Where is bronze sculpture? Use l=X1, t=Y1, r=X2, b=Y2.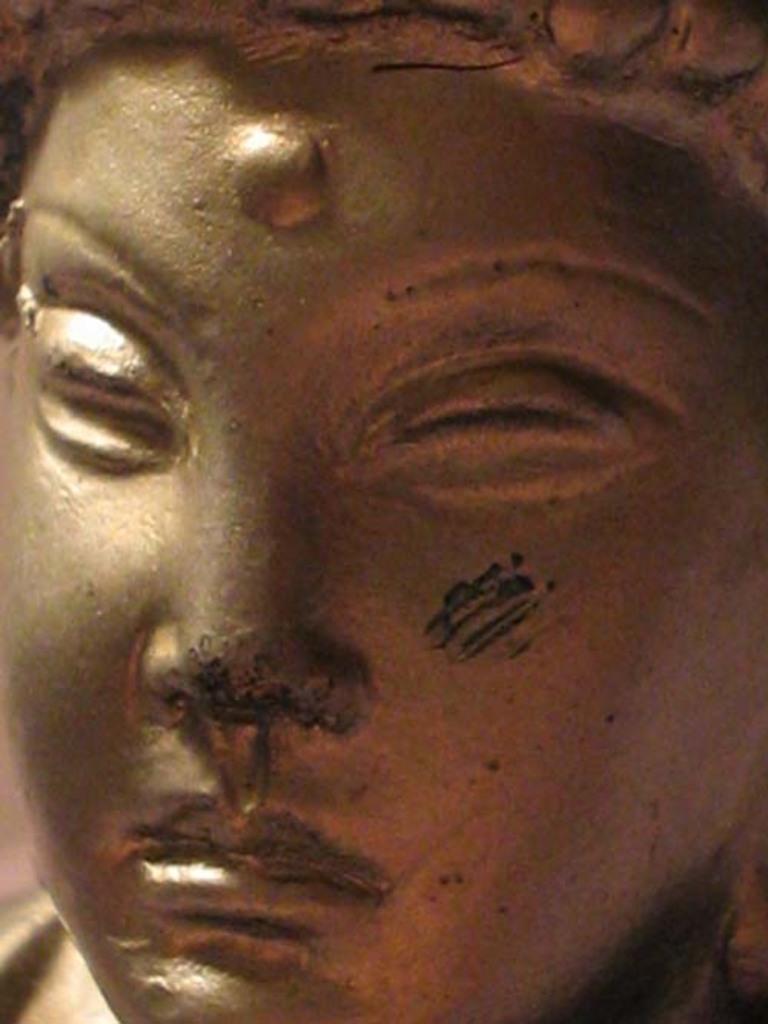
l=5, t=0, r=751, b=1021.
